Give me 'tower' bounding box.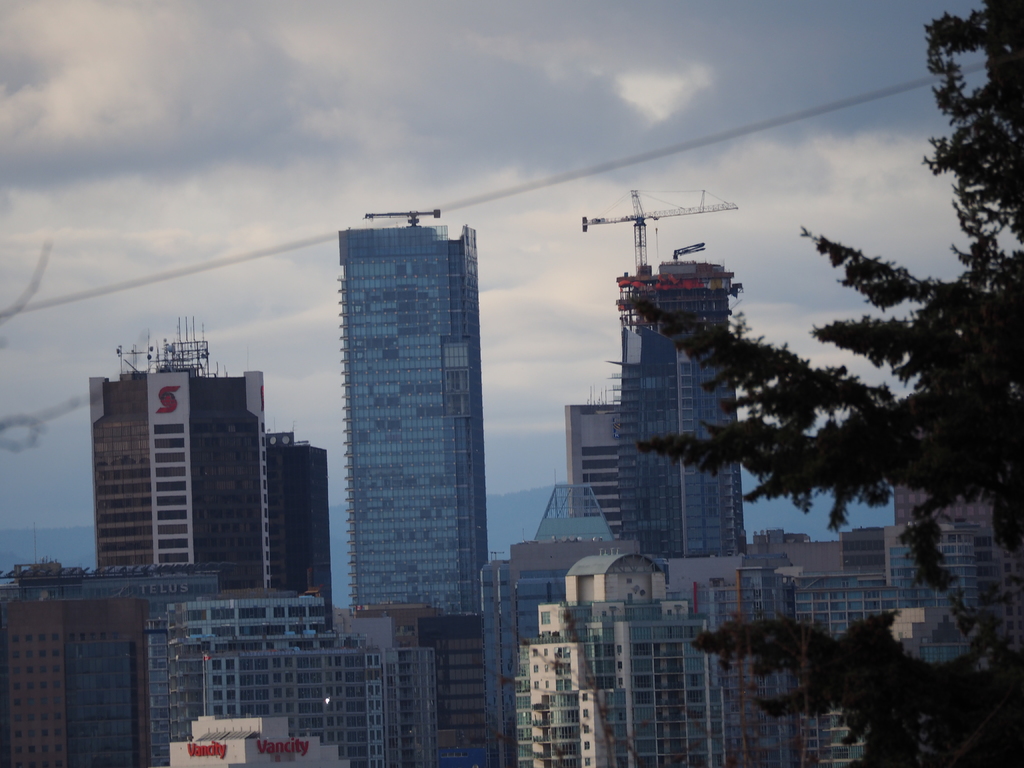
467:522:605:758.
